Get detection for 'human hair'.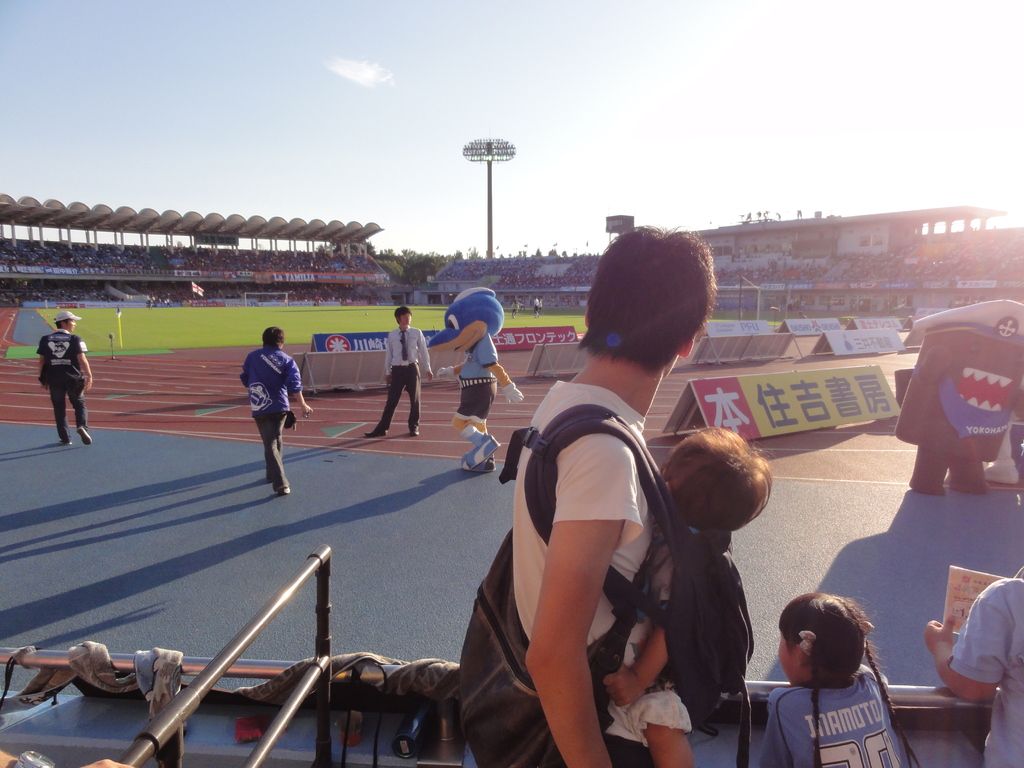
Detection: [left=56, top=317, right=72, bottom=328].
